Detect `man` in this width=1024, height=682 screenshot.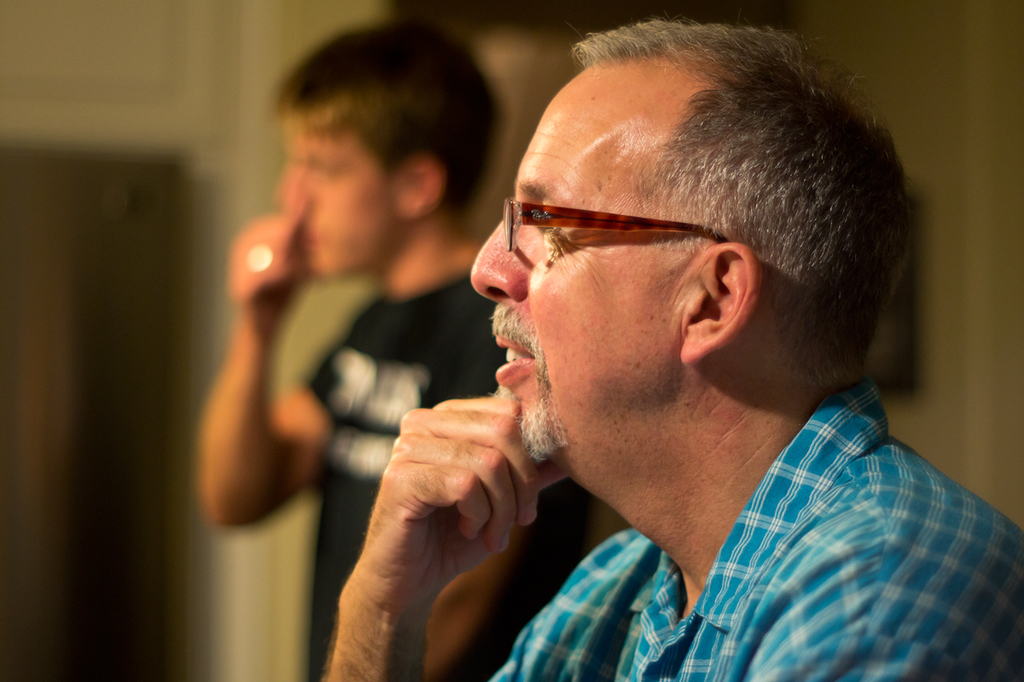
Detection: bbox=[316, 20, 1023, 681].
